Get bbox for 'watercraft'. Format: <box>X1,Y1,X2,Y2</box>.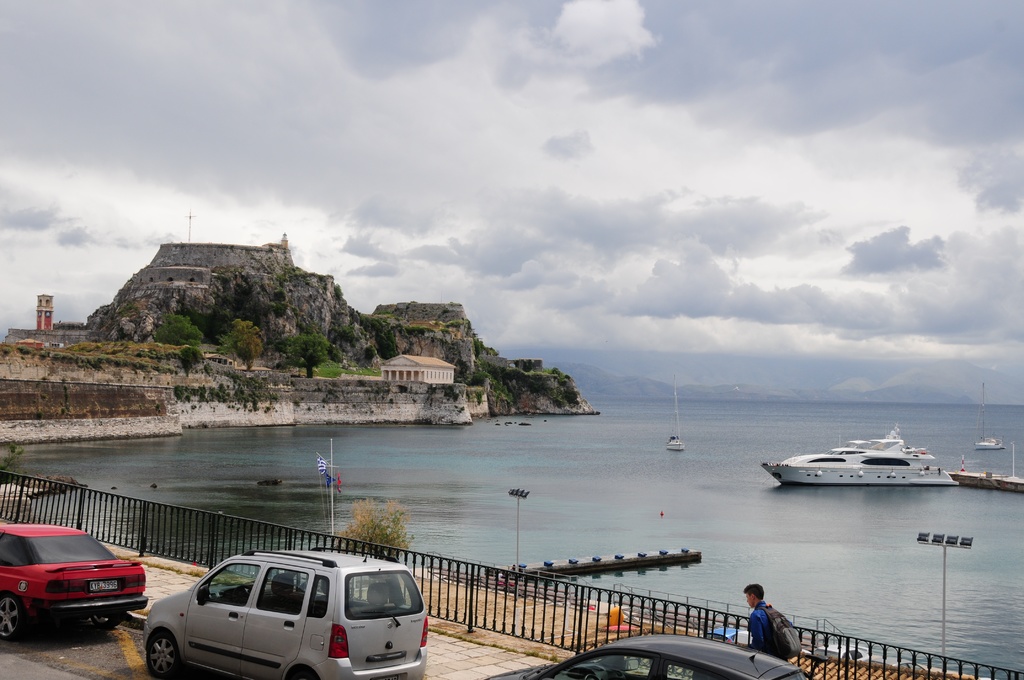
<box>664,381,685,451</box>.
